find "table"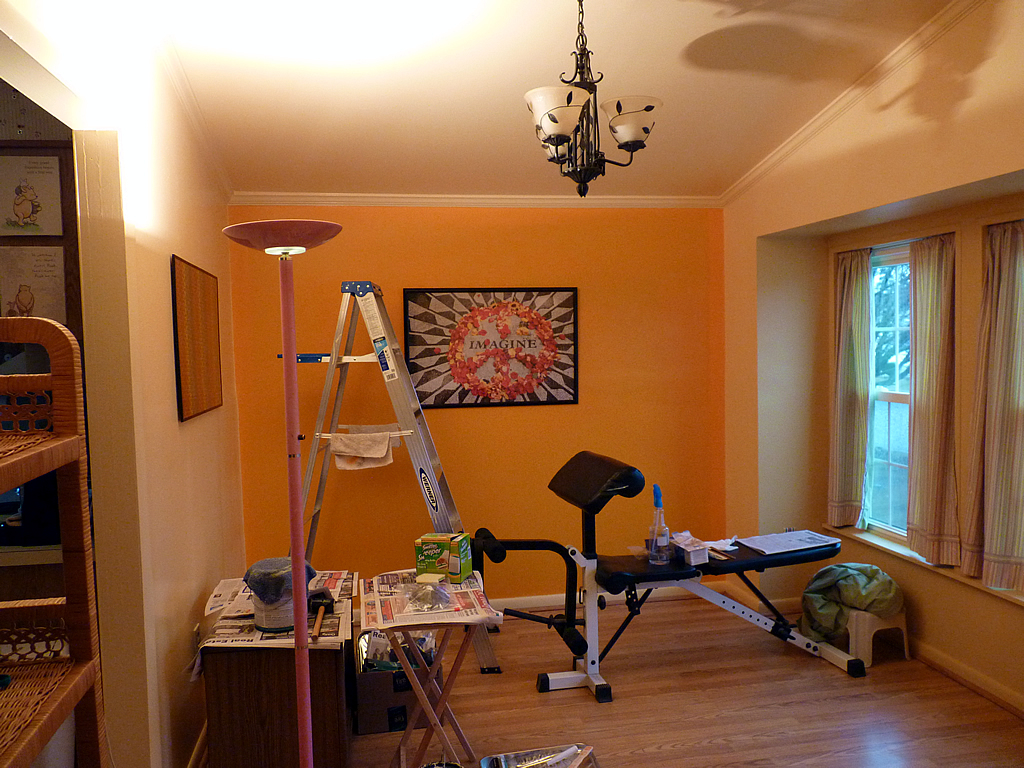
bbox=(201, 560, 467, 739)
